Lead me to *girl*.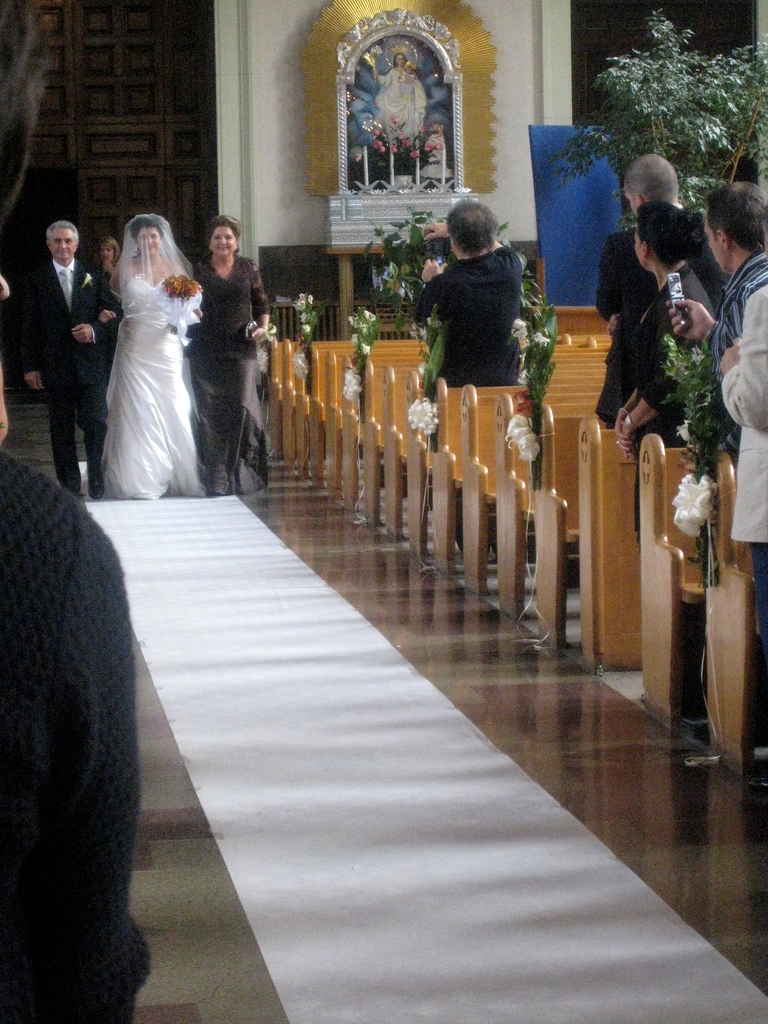
Lead to bbox(106, 218, 202, 492).
